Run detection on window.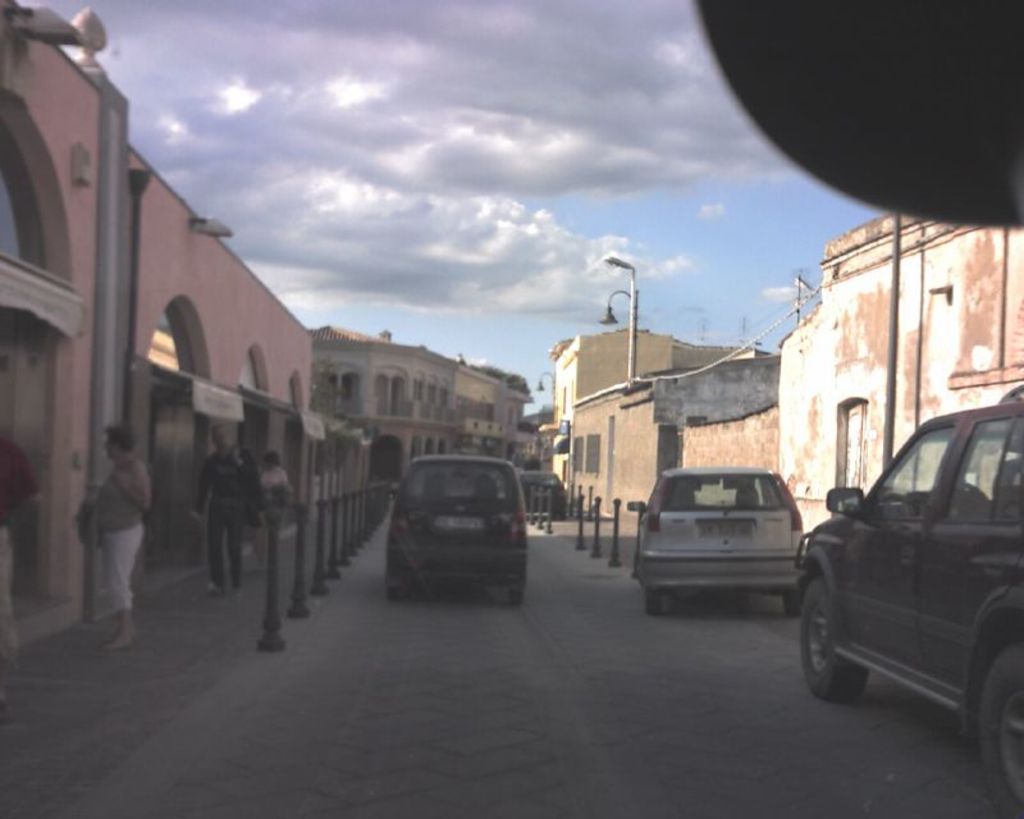
Result: [left=0, top=306, right=54, bottom=626].
